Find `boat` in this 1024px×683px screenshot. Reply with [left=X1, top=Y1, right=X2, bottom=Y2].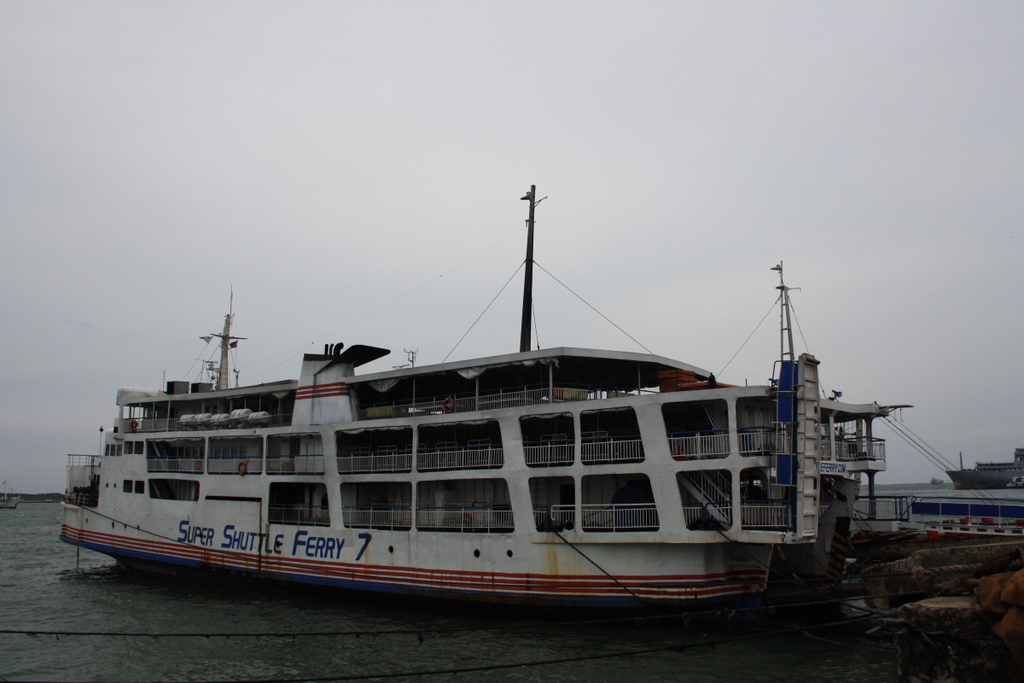
[left=838, top=420, right=1023, bottom=550].
